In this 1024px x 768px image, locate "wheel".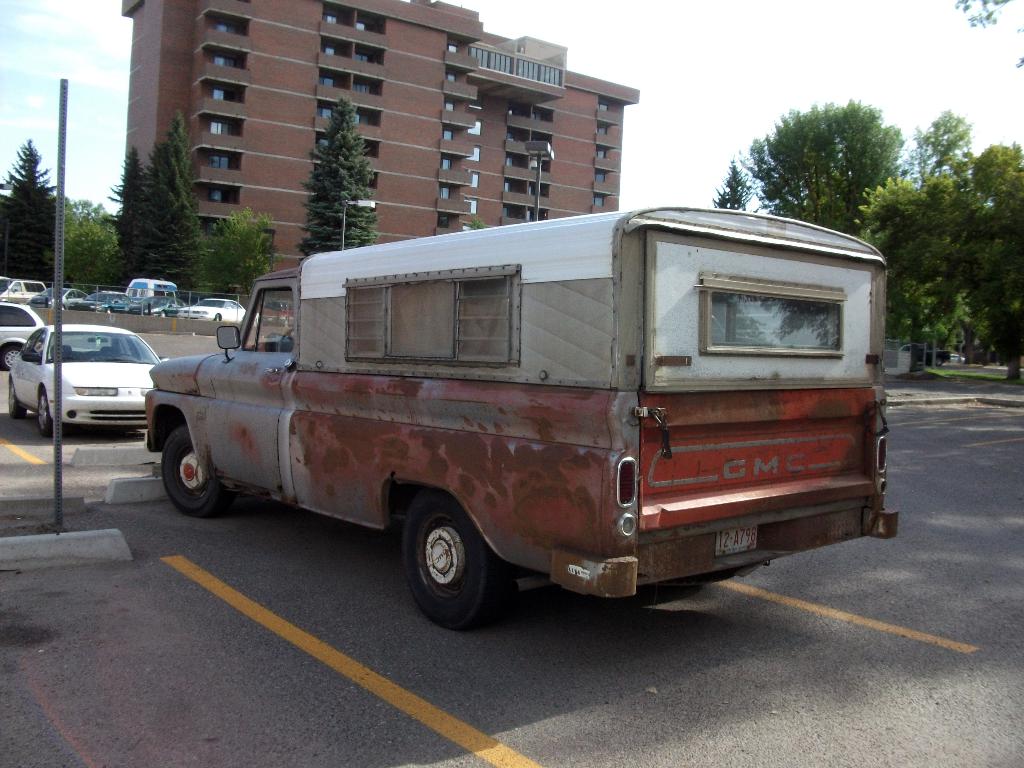
Bounding box: 655/570/737/586.
